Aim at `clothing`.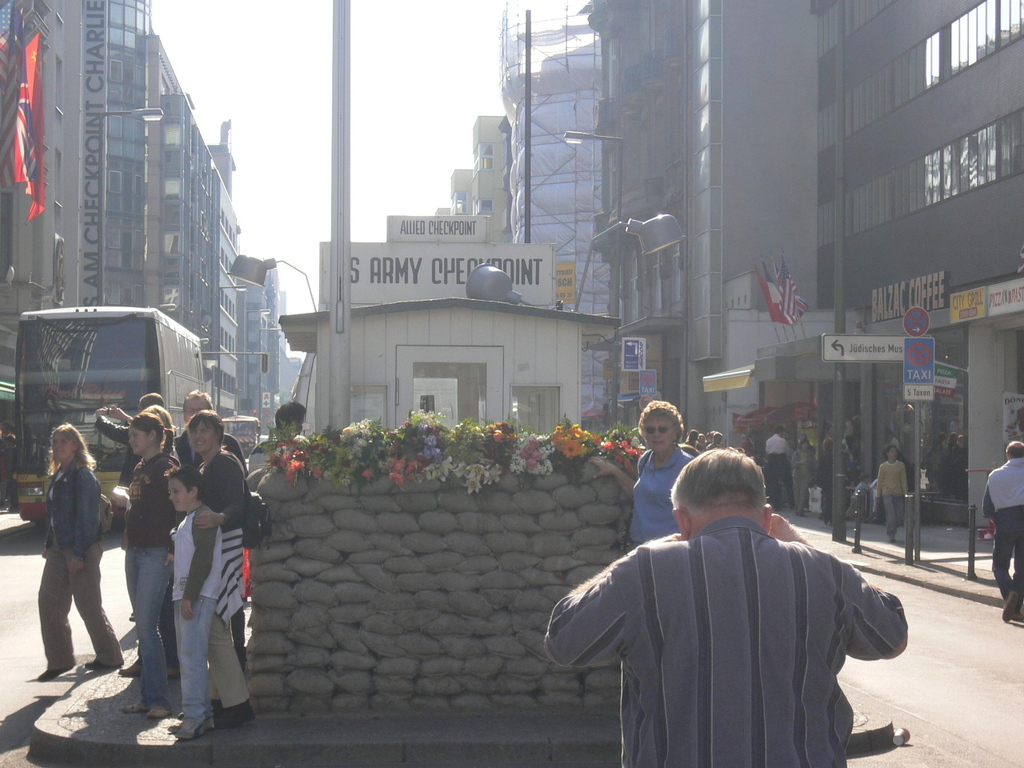
Aimed at region(761, 434, 788, 502).
